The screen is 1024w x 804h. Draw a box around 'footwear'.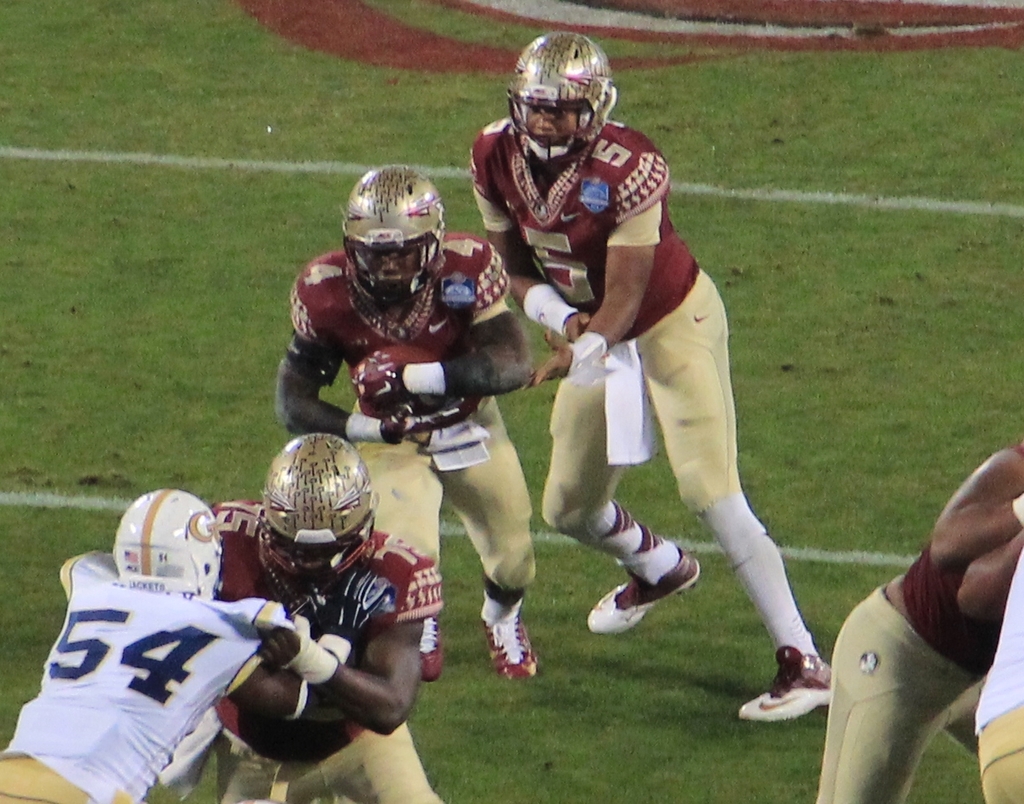
Rect(419, 612, 447, 682).
